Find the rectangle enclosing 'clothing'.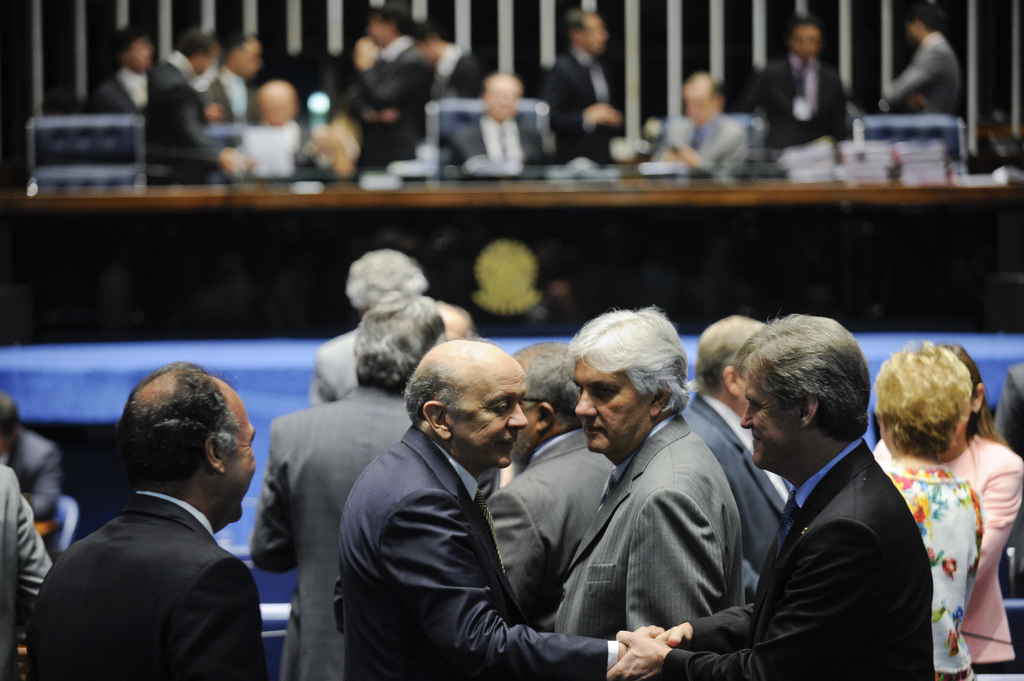
158,45,223,179.
